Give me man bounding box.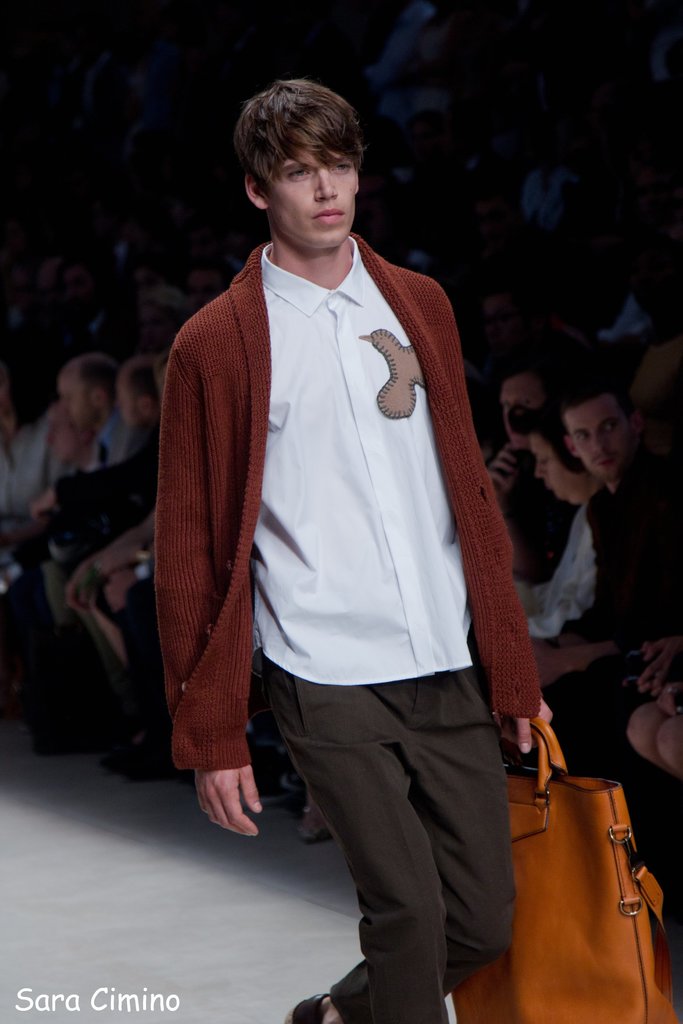
(left=161, top=78, right=550, bottom=1023).
